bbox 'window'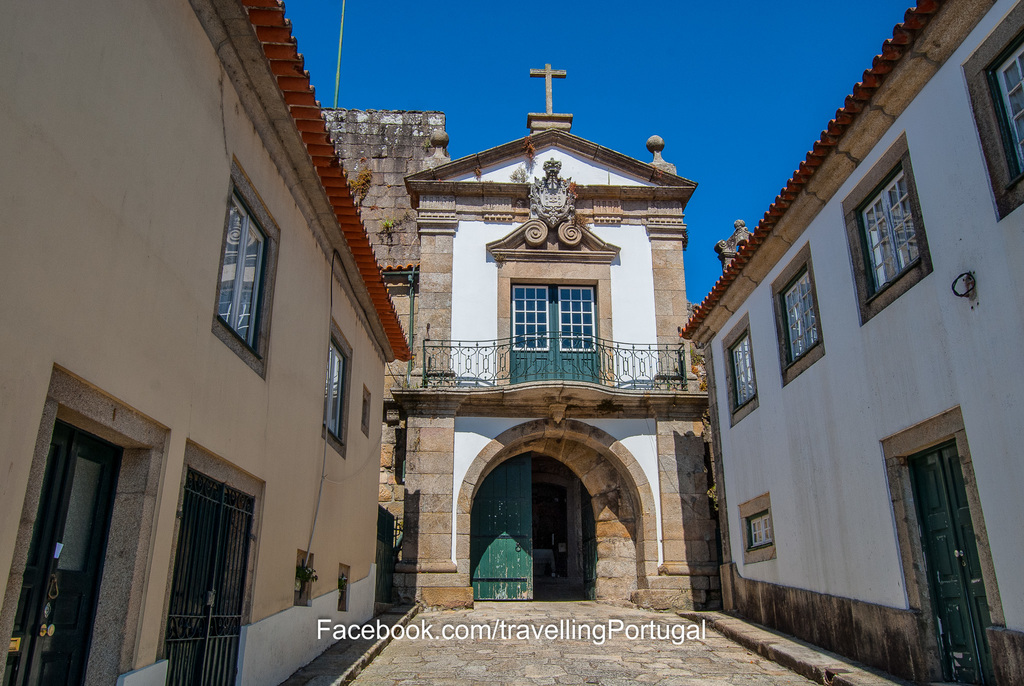
region(358, 386, 371, 434)
